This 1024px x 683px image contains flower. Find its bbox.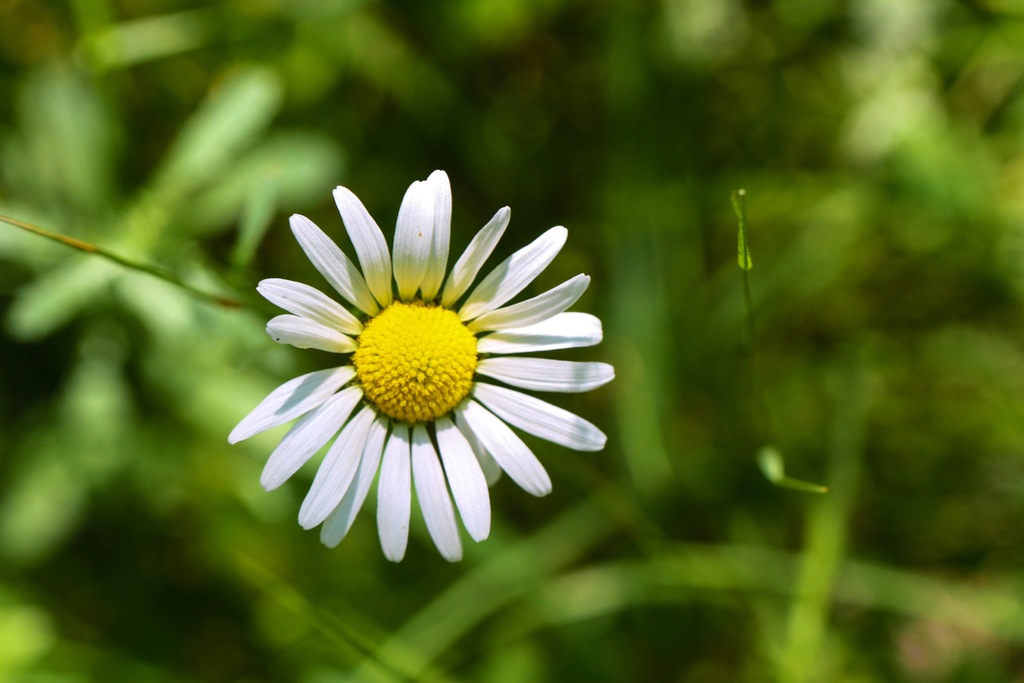
detection(242, 179, 588, 575).
